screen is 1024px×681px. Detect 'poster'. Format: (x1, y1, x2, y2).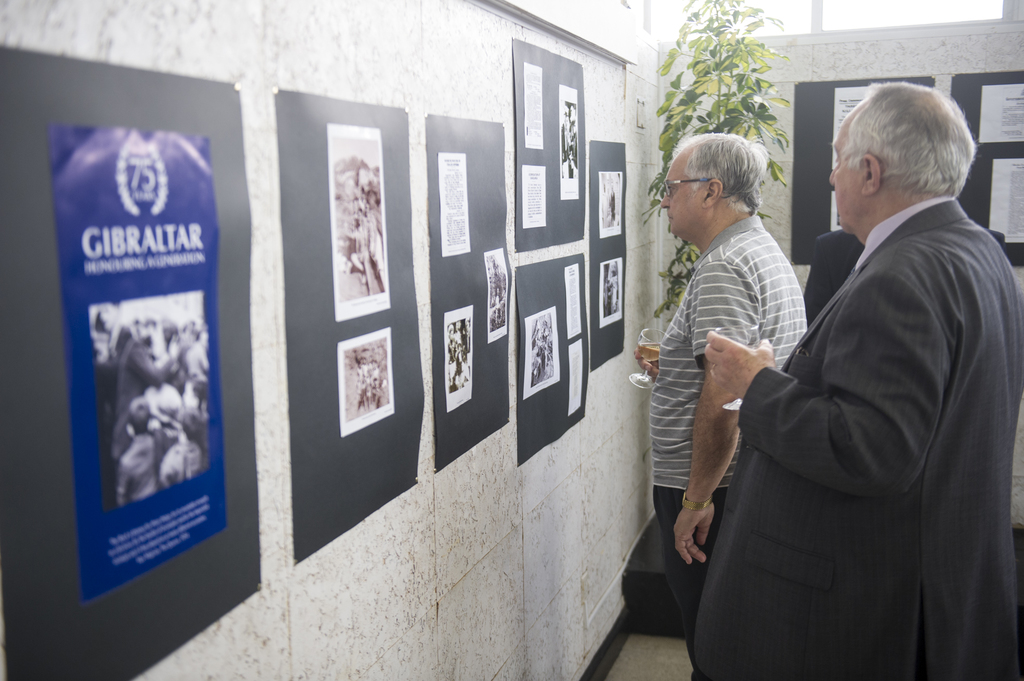
(335, 323, 397, 435).
